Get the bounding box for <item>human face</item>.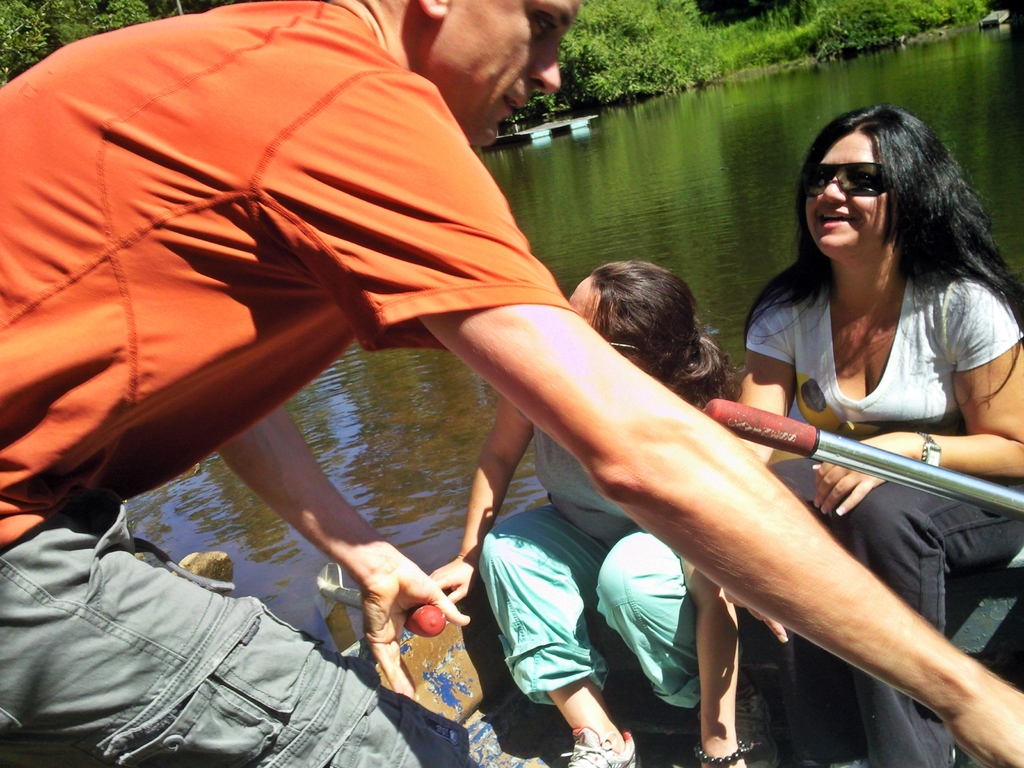
left=804, top=135, right=896, bottom=261.
